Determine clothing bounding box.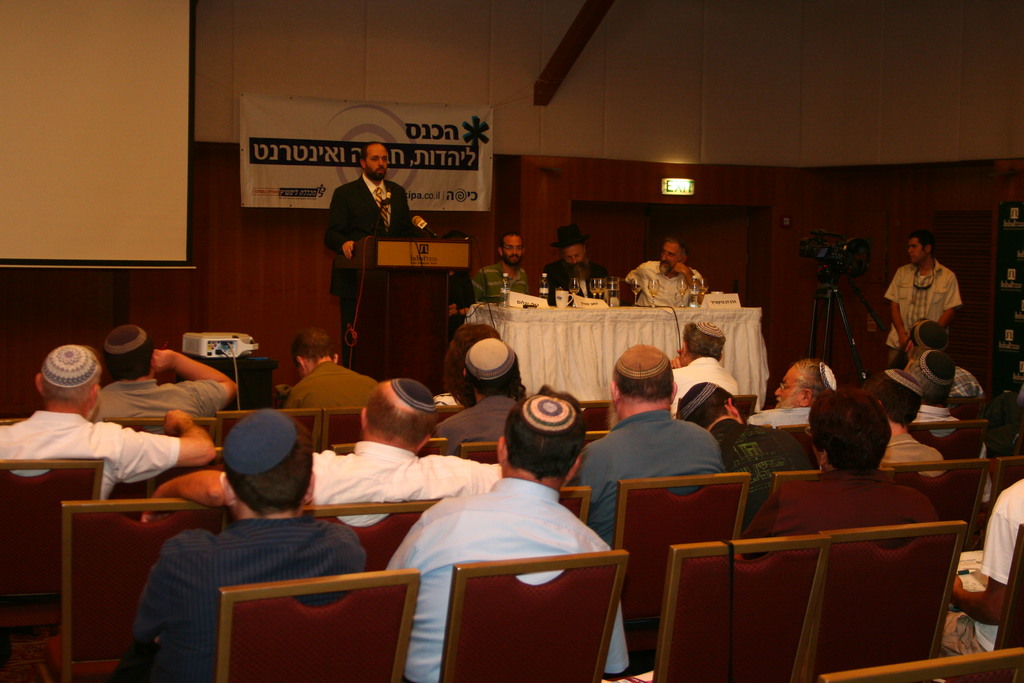
Determined: 476, 256, 529, 297.
